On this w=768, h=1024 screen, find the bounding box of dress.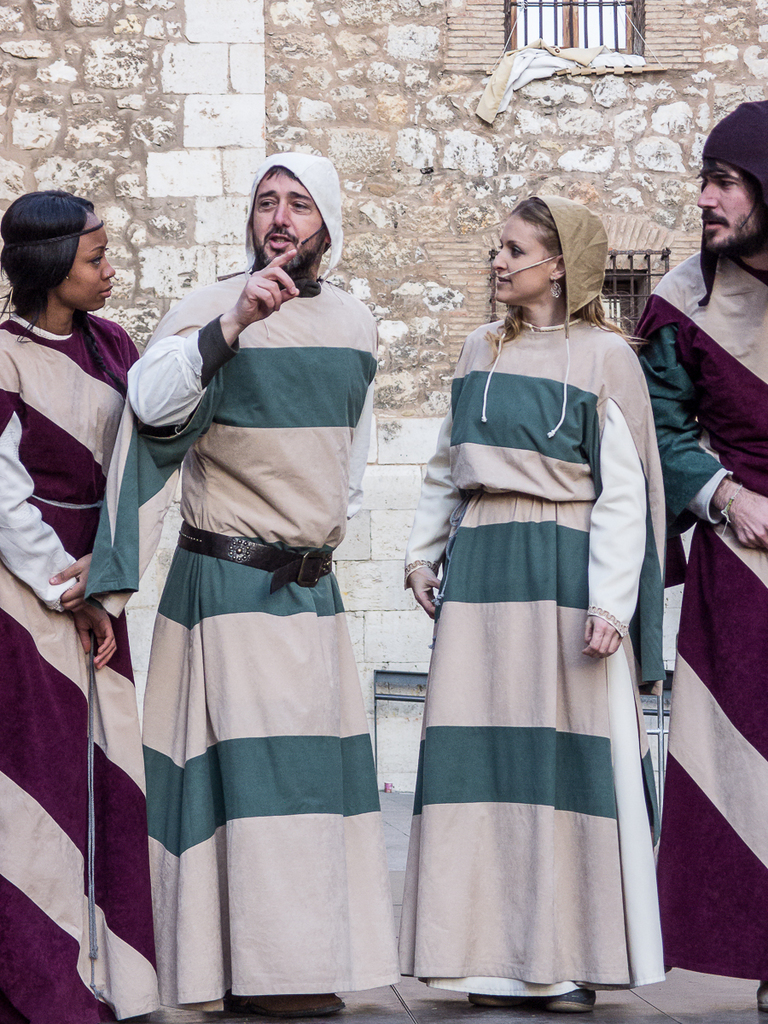
Bounding box: (125, 280, 404, 1017).
